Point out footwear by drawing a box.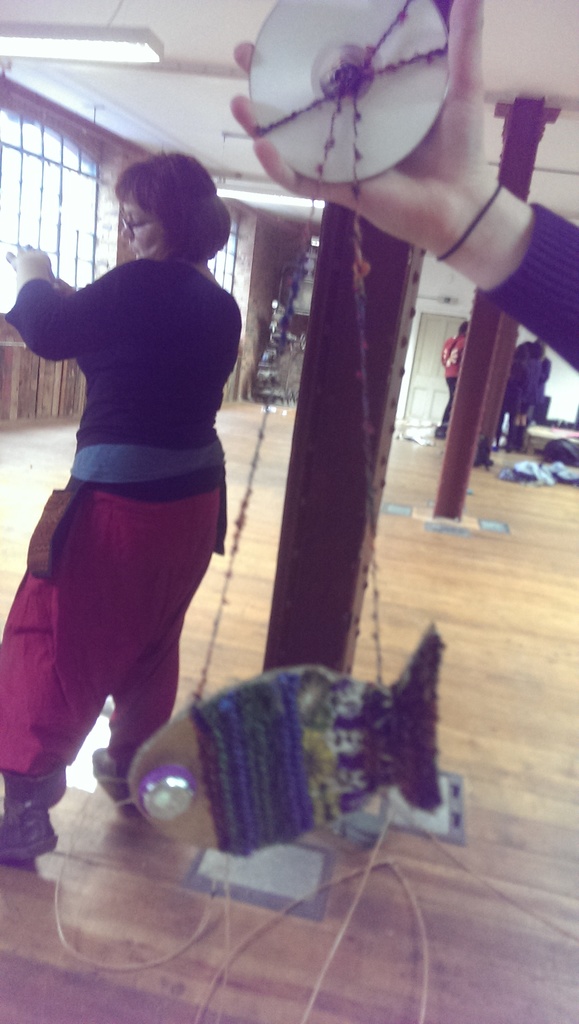
(89,742,131,805).
